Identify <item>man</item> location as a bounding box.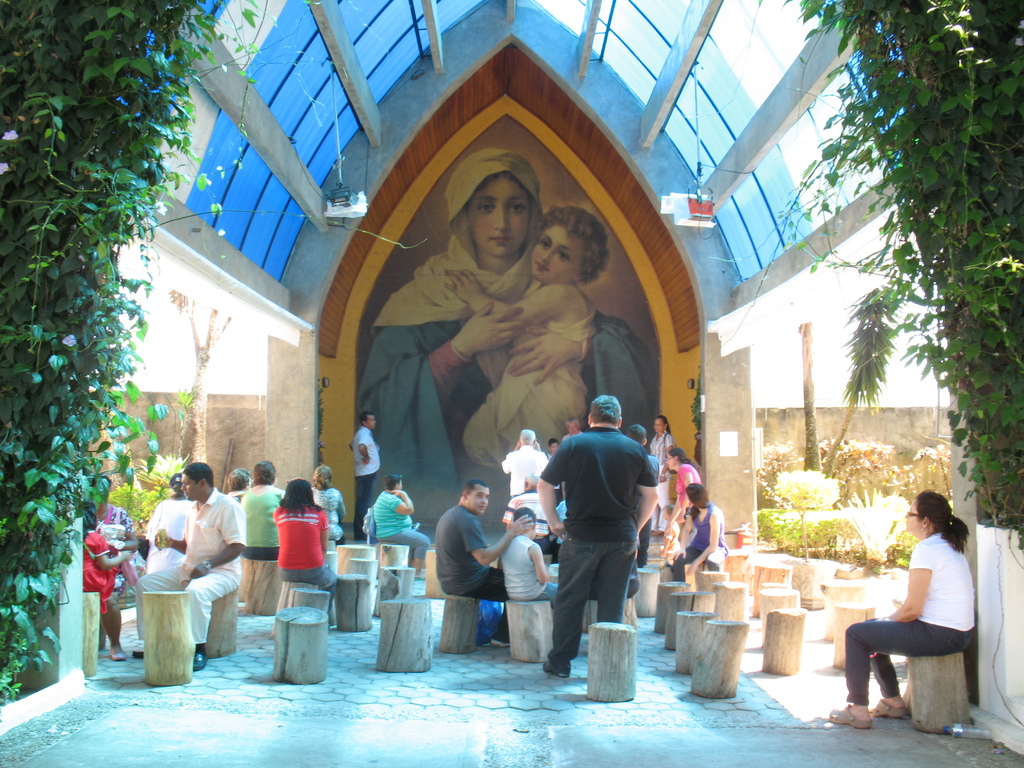
crop(354, 412, 385, 540).
